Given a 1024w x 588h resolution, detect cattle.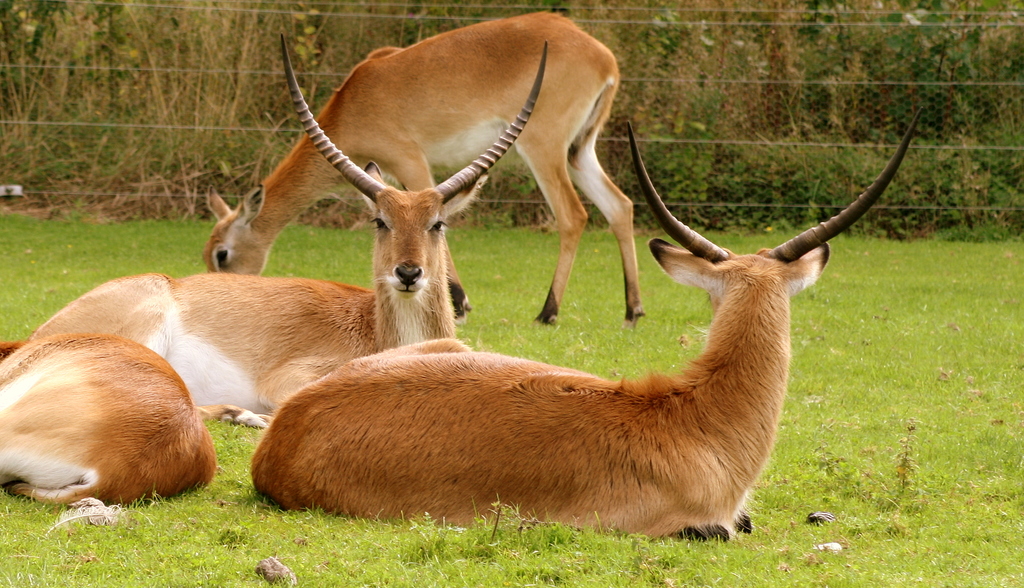
(0, 37, 548, 429).
